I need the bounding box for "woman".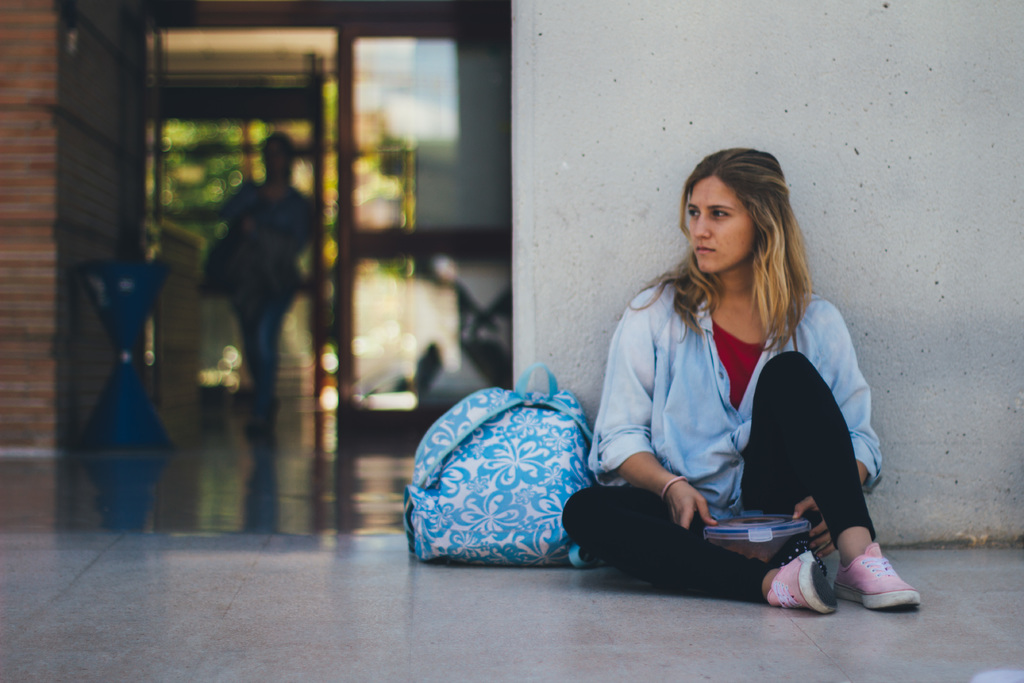
Here it is: x1=583, y1=137, x2=880, y2=606.
